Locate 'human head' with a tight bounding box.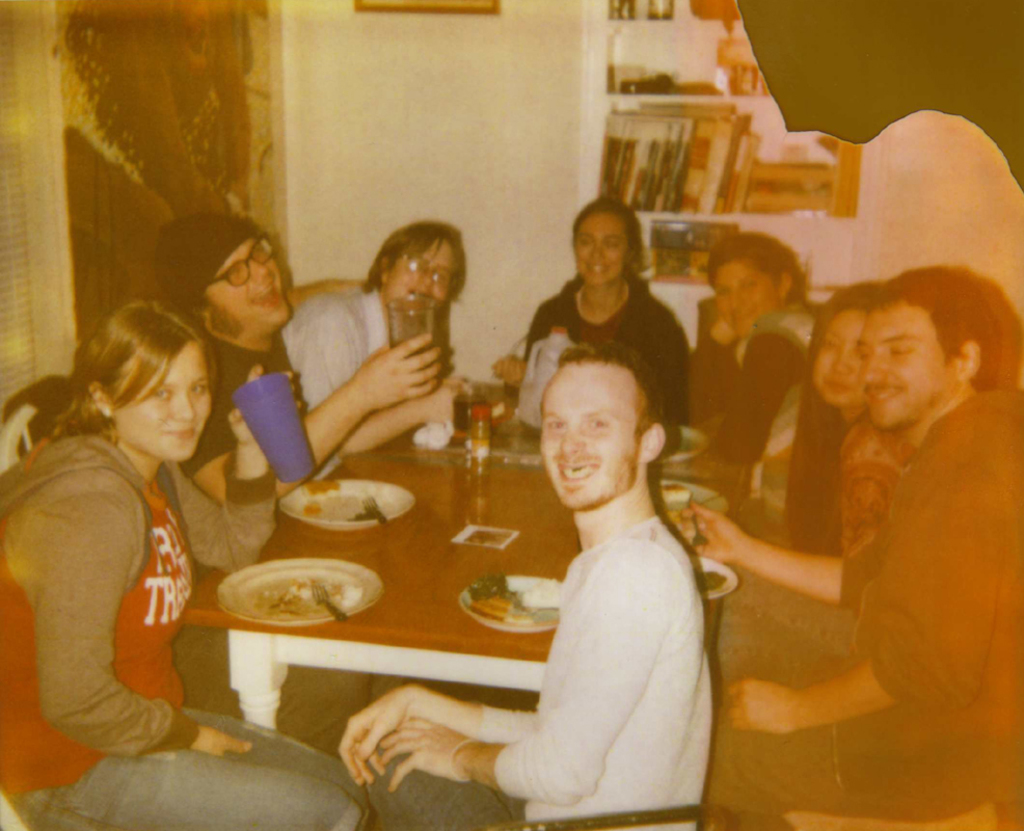
bbox(530, 343, 673, 503).
